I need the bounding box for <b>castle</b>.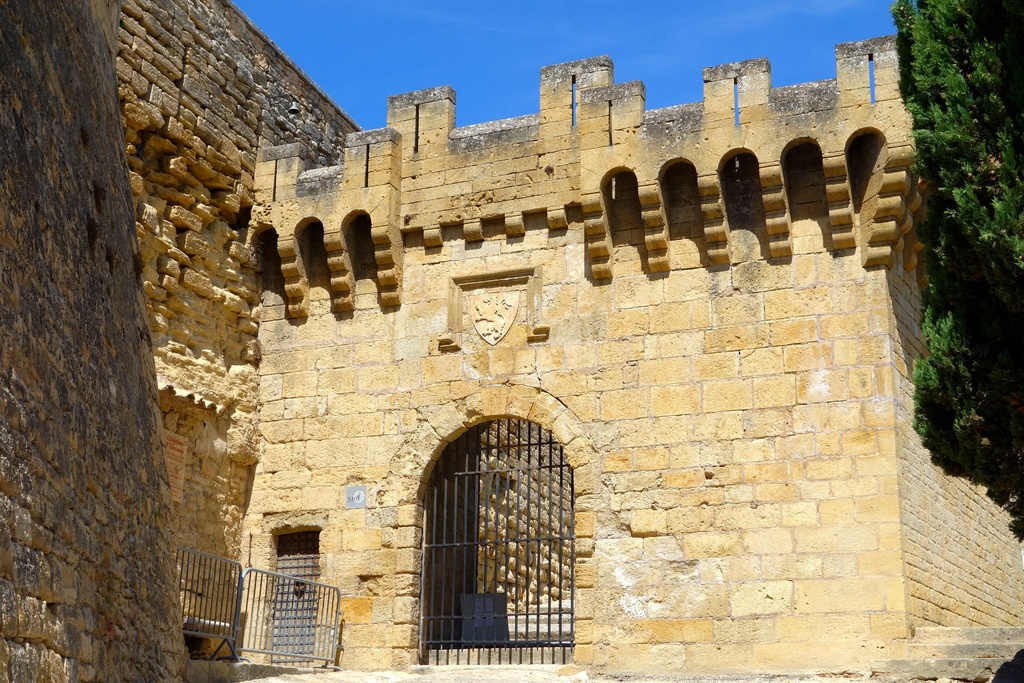
Here it is: detection(137, 0, 940, 664).
